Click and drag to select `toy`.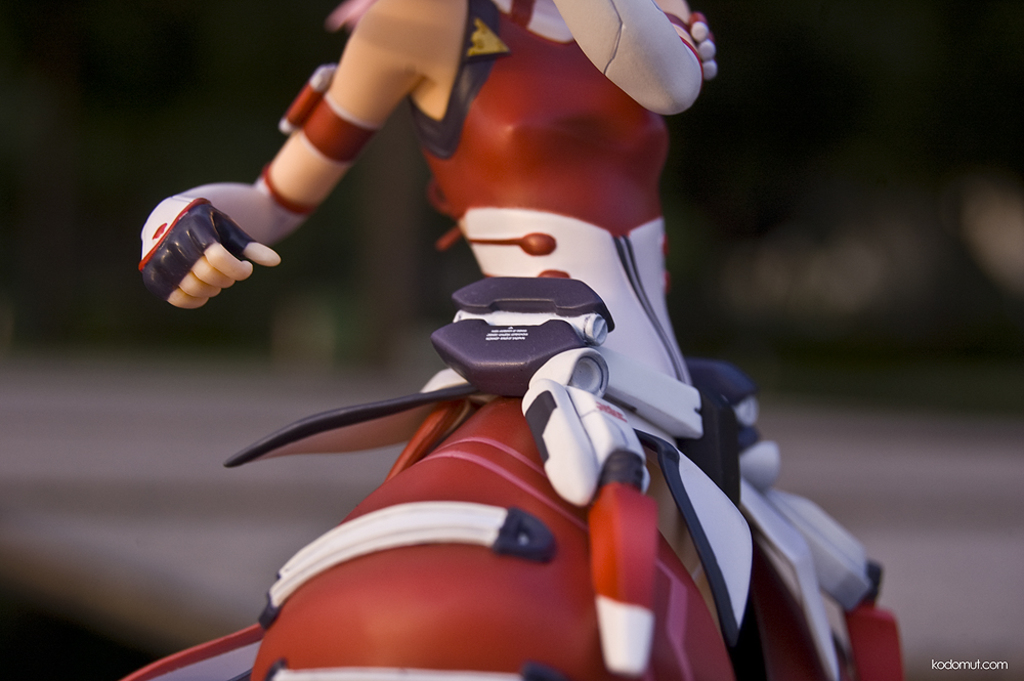
Selection: bbox=[119, 0, 909, 680].
